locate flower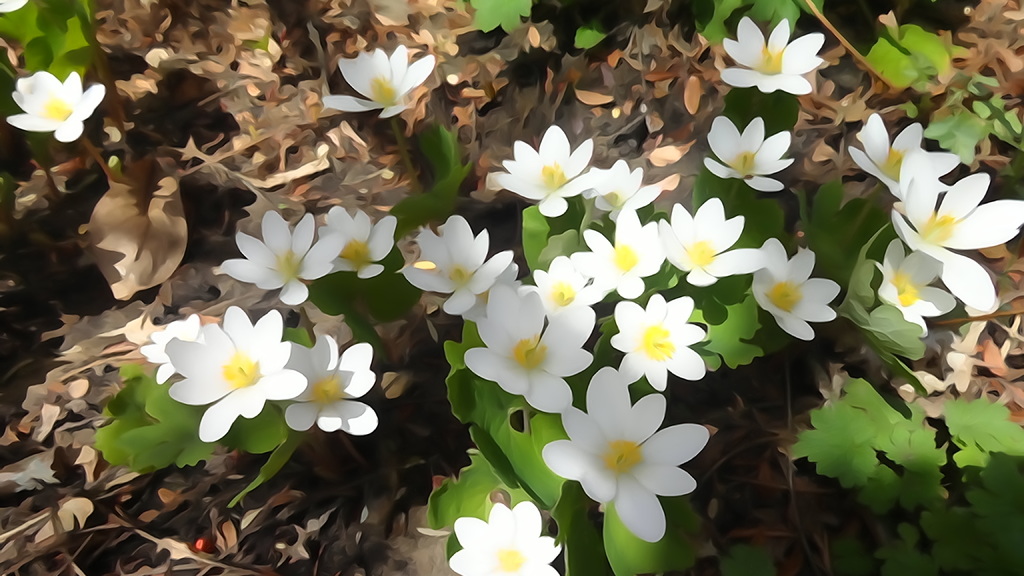
detection(887, 166, 1023, 312)
